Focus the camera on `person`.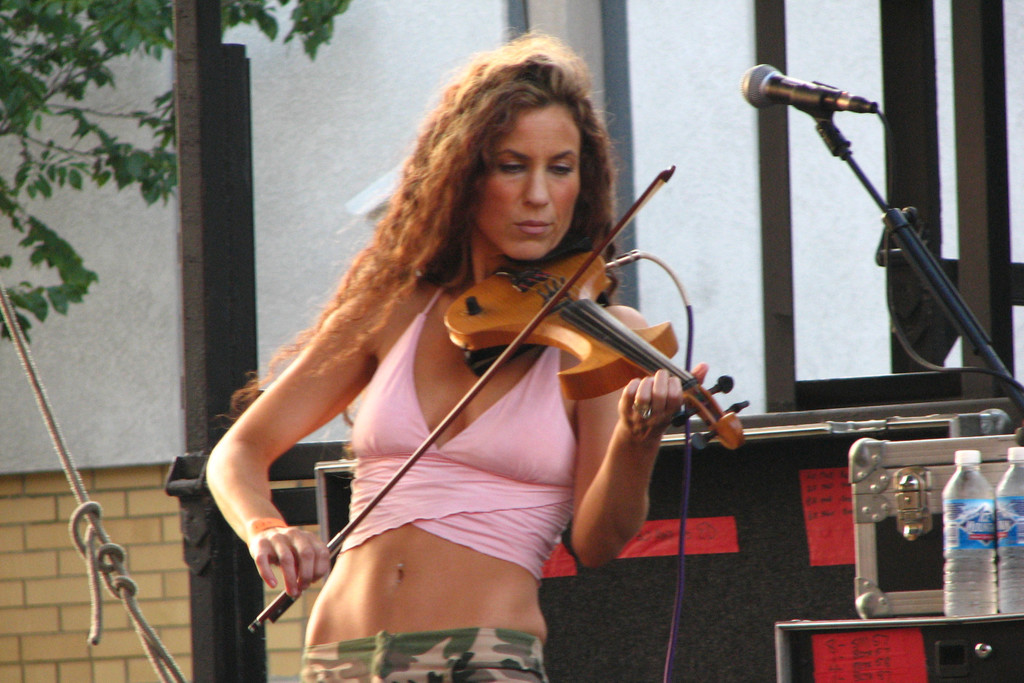
Focus region: select_region(197, 31, 711, 682).
